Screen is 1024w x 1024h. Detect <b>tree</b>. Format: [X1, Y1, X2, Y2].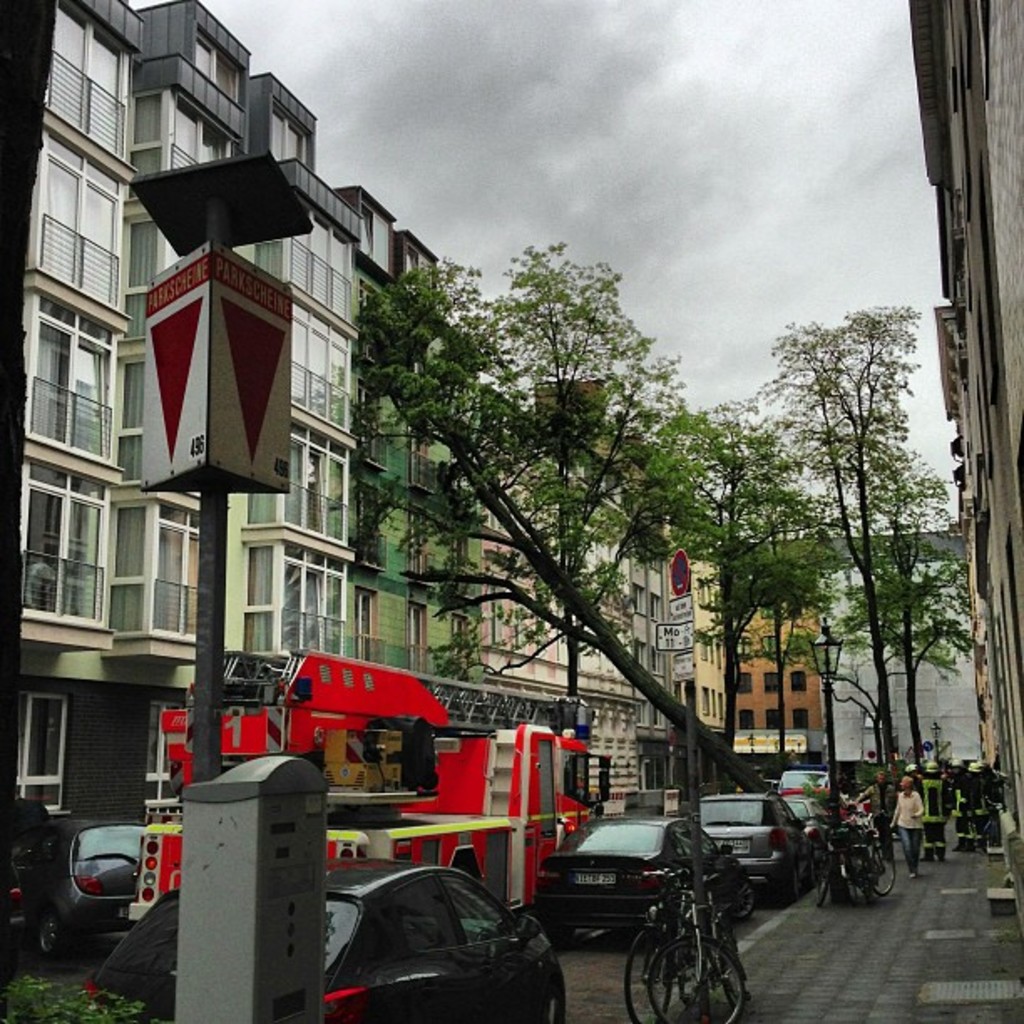
[626, 383, 835, 756].
